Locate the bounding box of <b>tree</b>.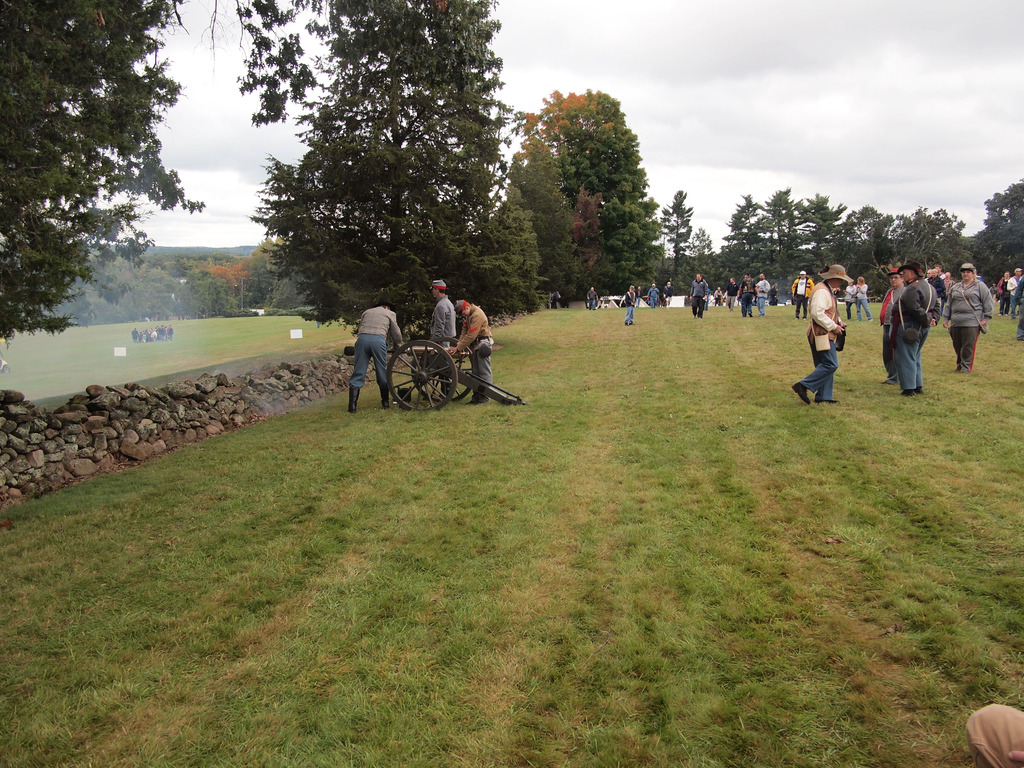
Bounding box: box(504, 87, 670, 304).
